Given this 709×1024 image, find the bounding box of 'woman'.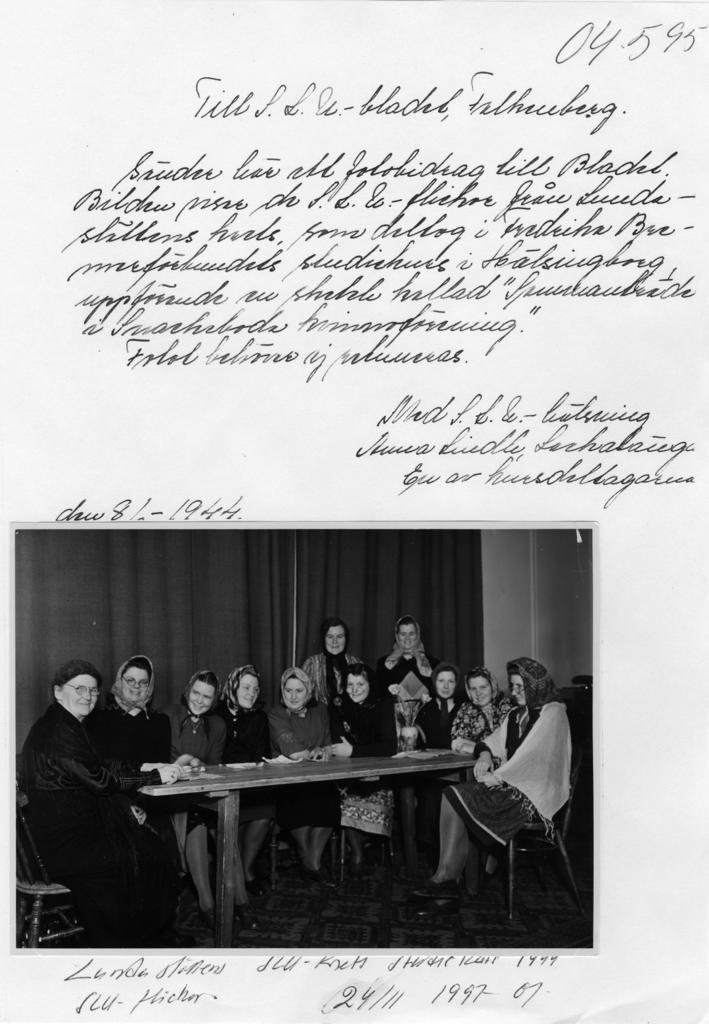
pyautogui.locateOnScreen(403, 663, 465, 856).
